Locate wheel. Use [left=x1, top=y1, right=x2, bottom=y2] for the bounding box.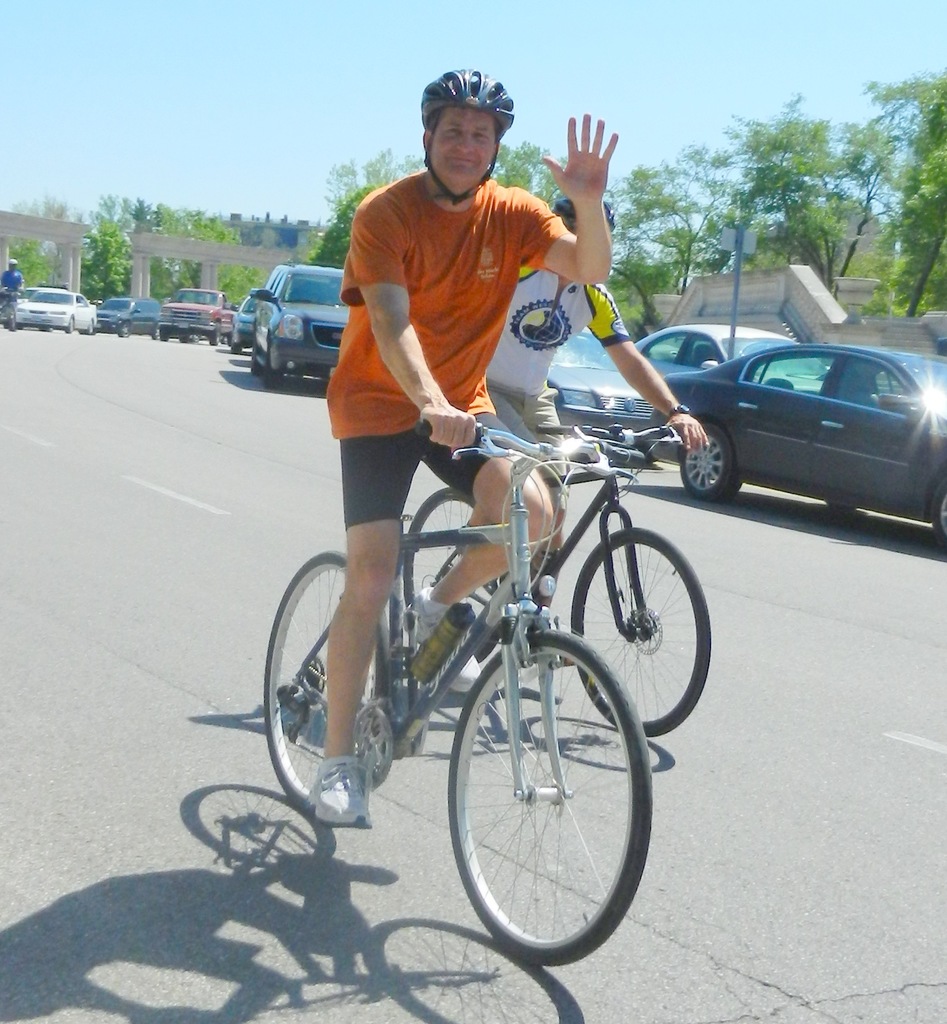
[left=570, top=527, right=711, bottom=735].
